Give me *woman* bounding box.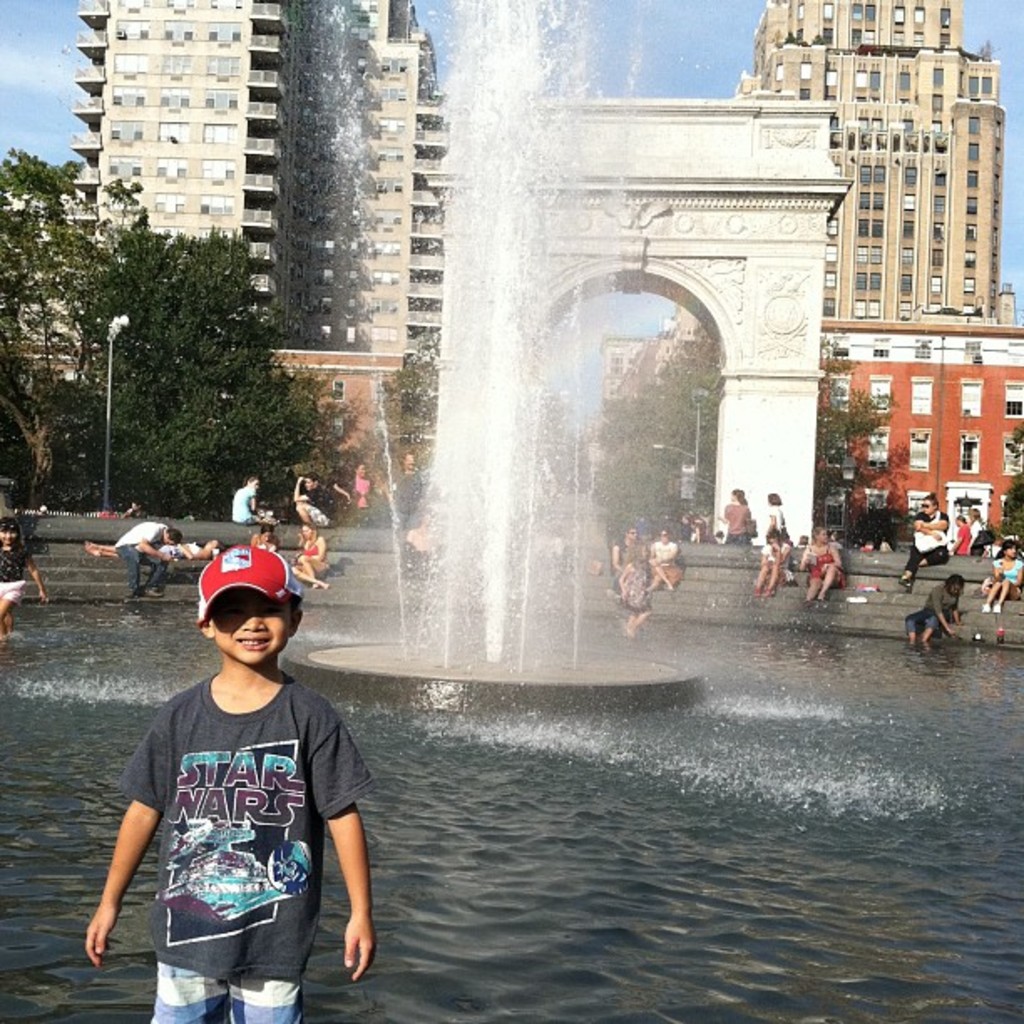
(x1=326, y1=452, x2=392, y2=534).
